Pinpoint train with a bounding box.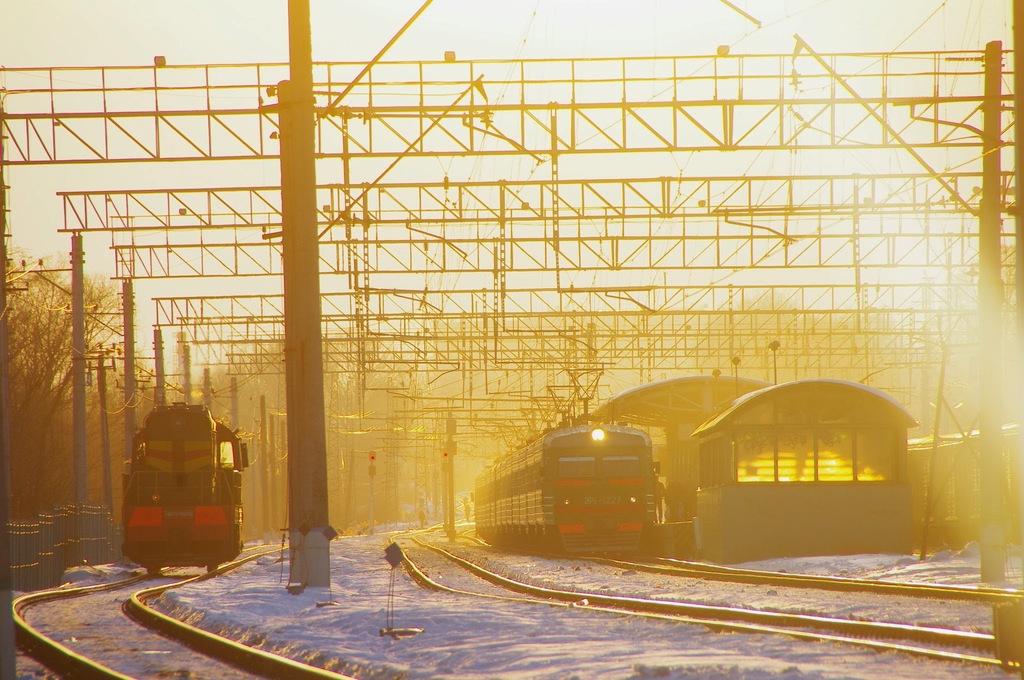
box=[124, 404, 249, 572].
